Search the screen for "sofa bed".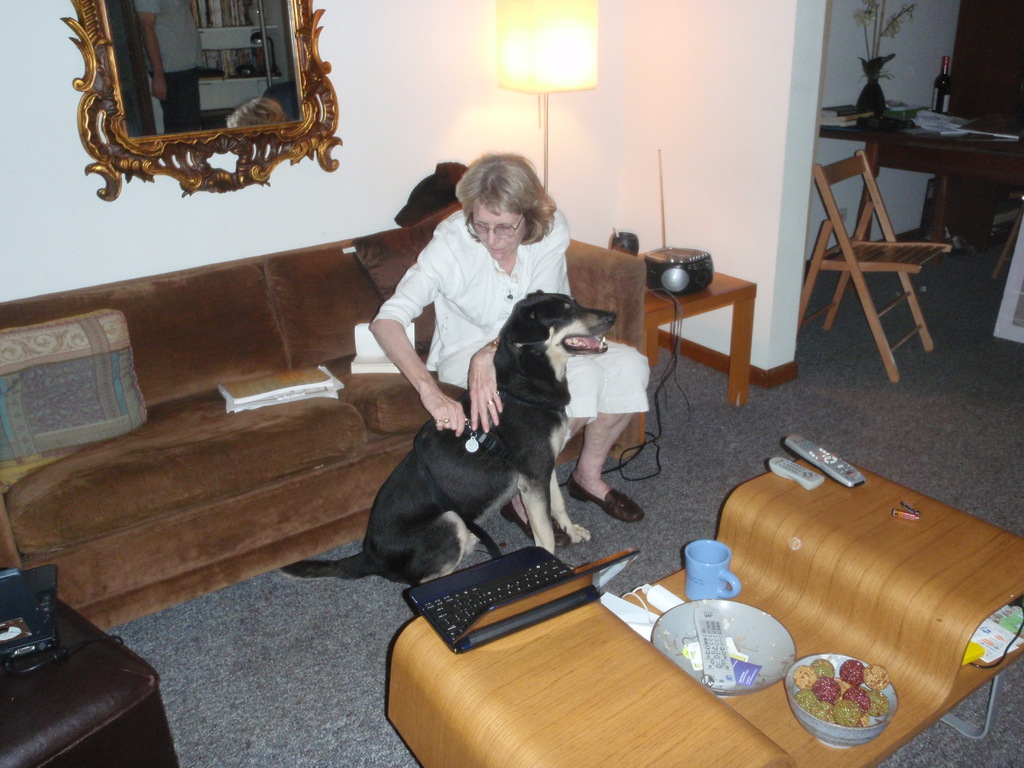
Found at x1=0 y1=211 x2=643 y2=636.
